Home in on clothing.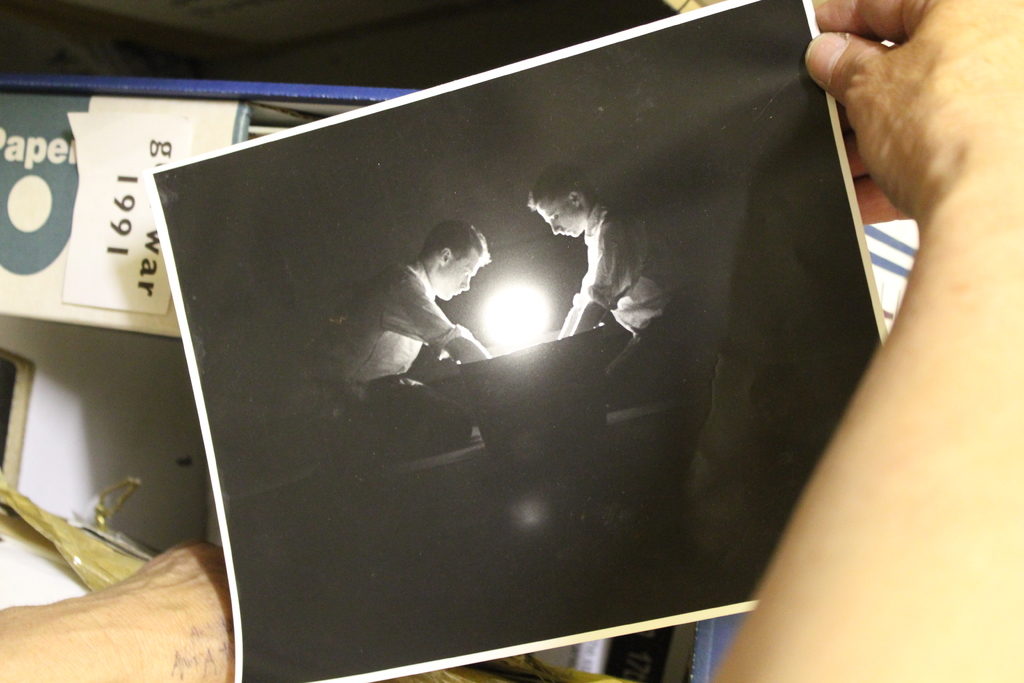
Homed in at x1=310 y1=257 x2=465 y2=396.
